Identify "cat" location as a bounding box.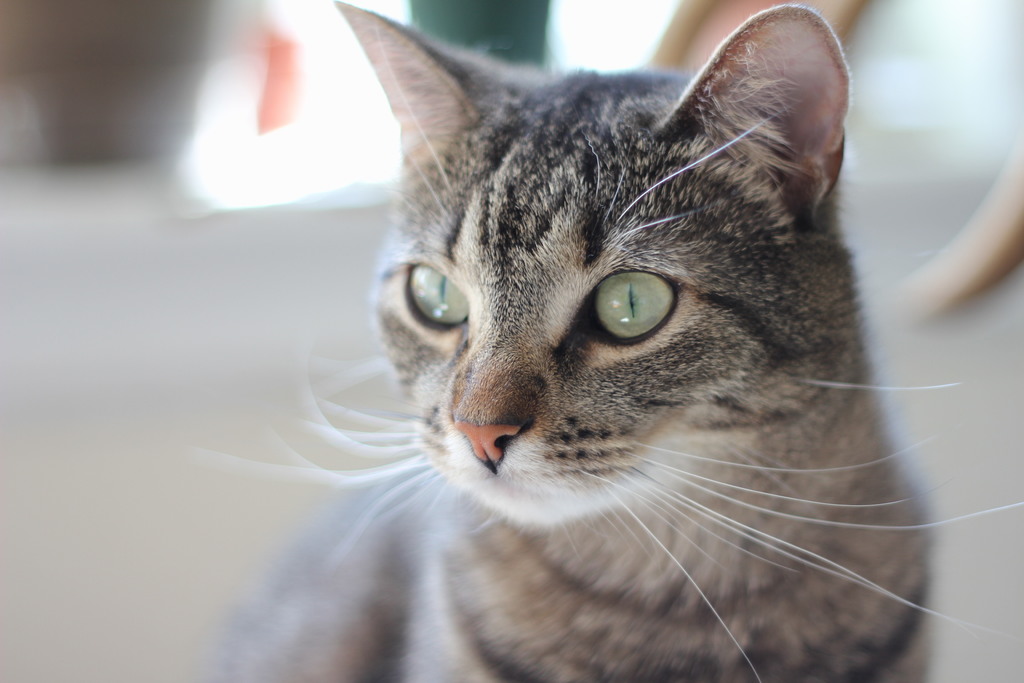
[left=212, top=0, right=1023, bottom=682].
